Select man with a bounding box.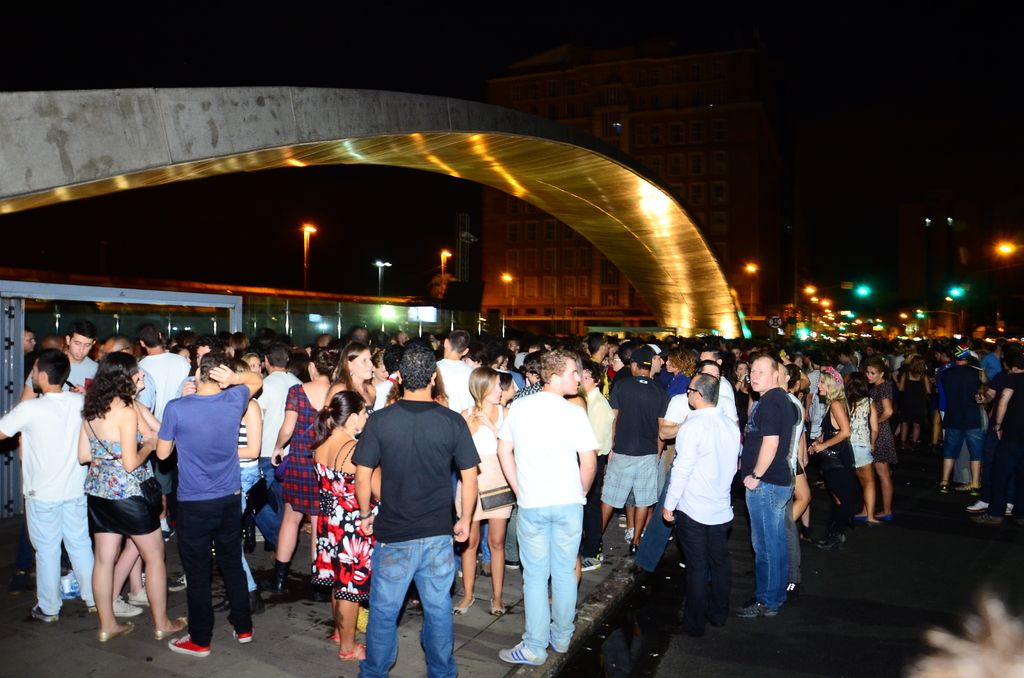
<region>497, 351, 598, 664</region>.
